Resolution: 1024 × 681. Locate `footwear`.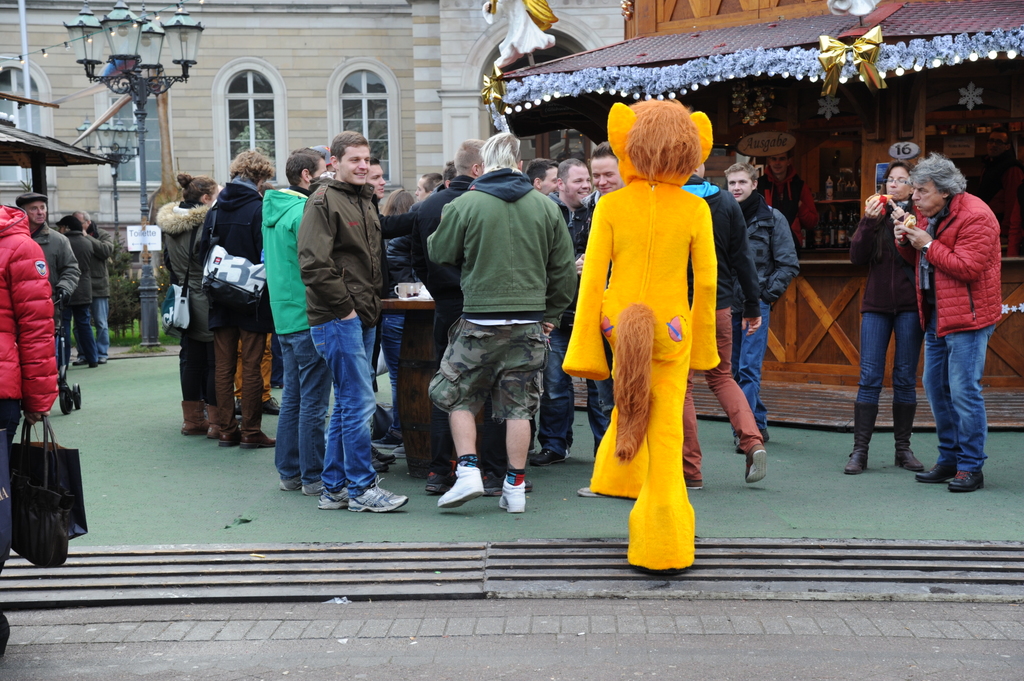
region(893, 401, 925, 470).
